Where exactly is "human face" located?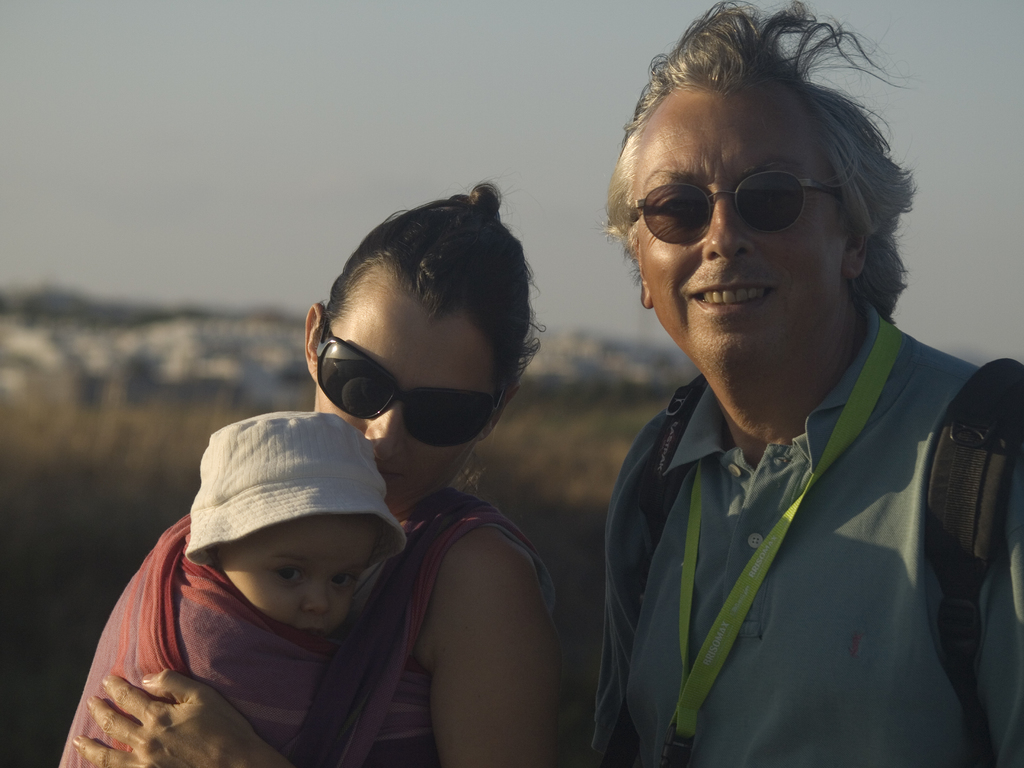
Its bounding box is 633/102/840/373.
